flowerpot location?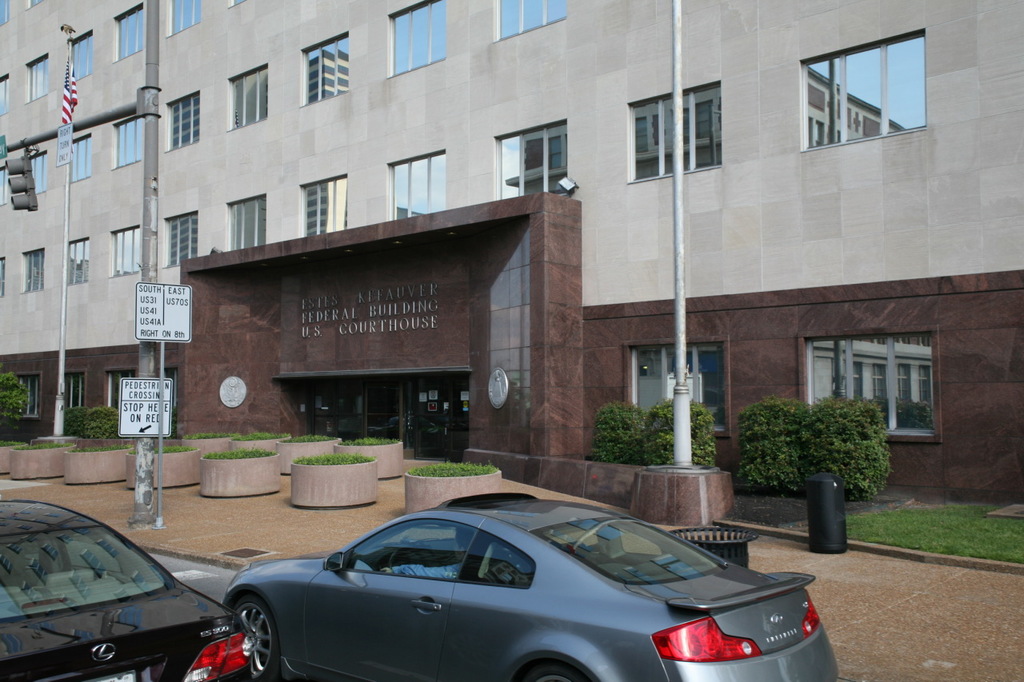
box=[61, 441, 138, 483]
